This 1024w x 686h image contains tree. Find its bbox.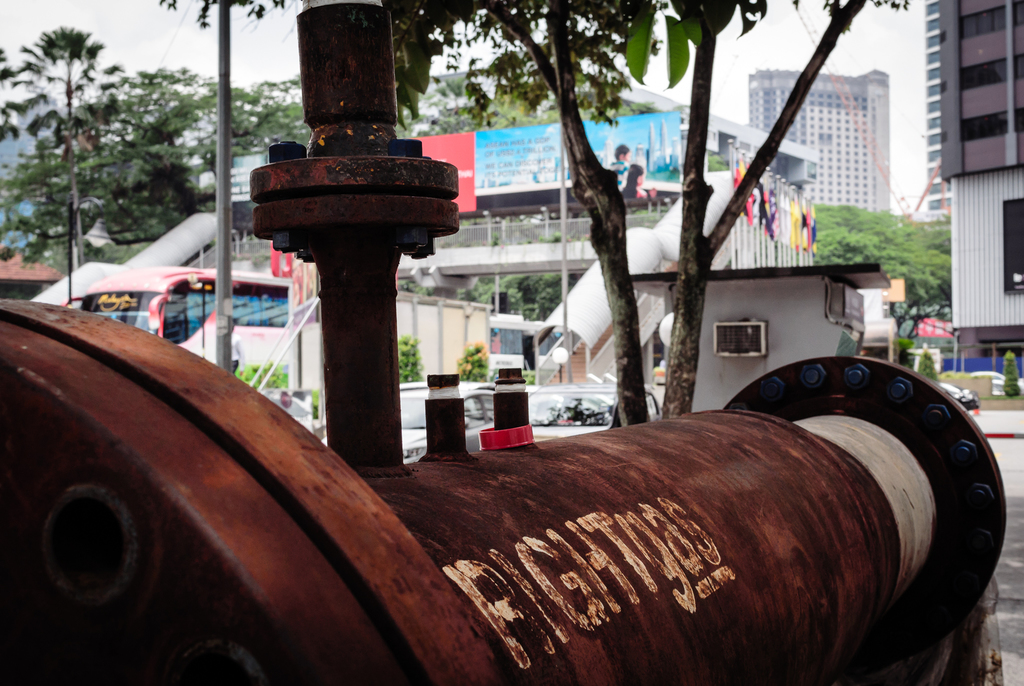
detection(817, 204, 952, 343).
